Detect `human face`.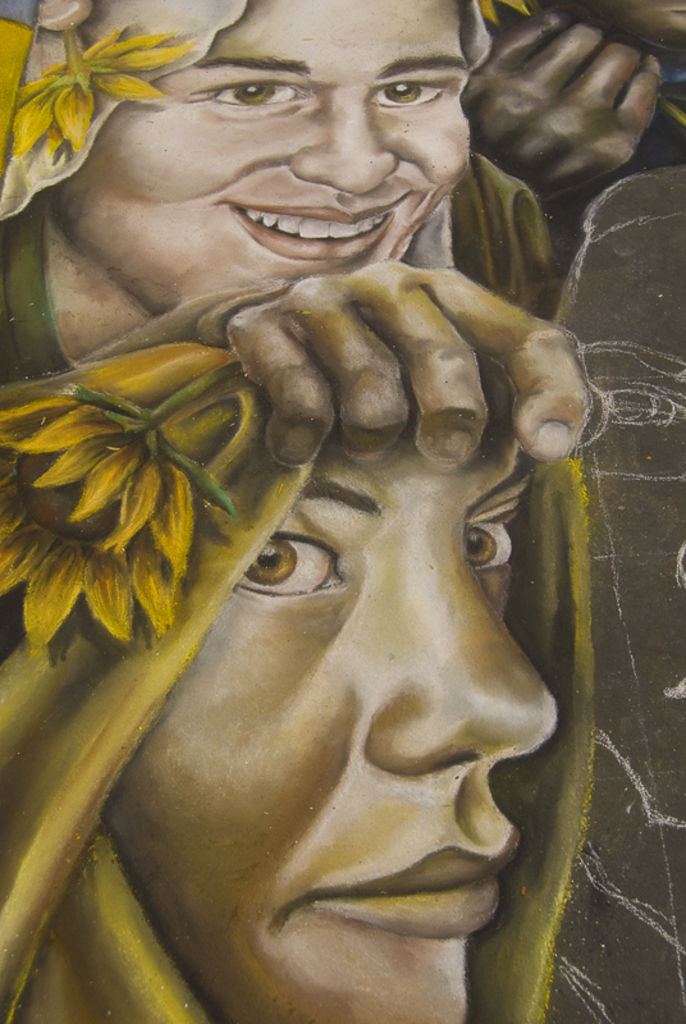
Detected at box=[52, 0, 470, 316].
